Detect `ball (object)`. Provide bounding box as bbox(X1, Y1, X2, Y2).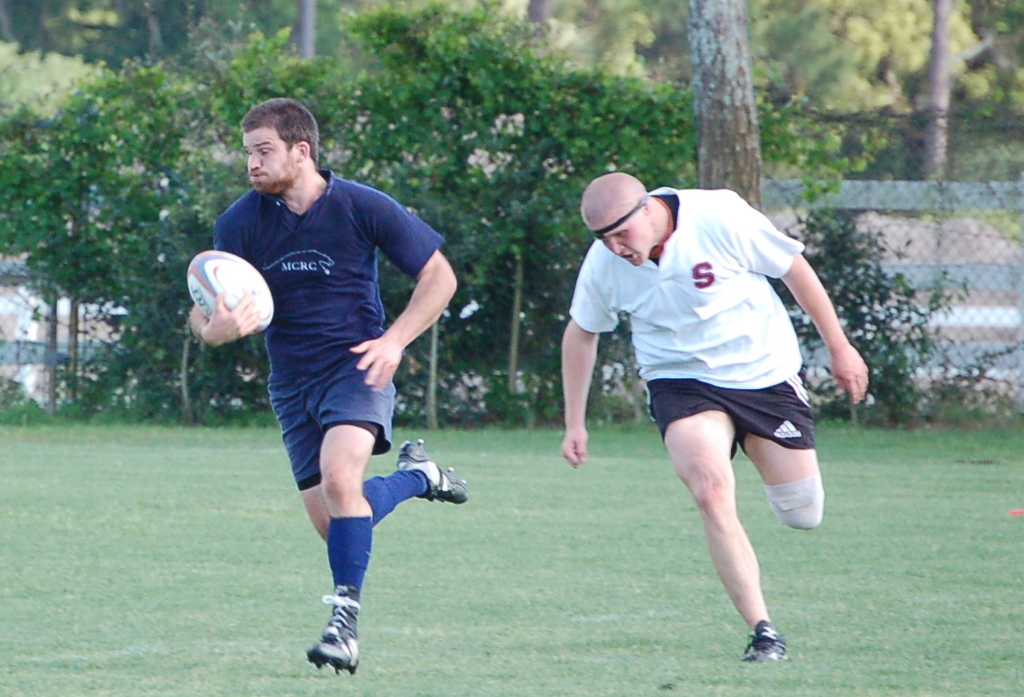
bbox(189, 254, 270, 330).
